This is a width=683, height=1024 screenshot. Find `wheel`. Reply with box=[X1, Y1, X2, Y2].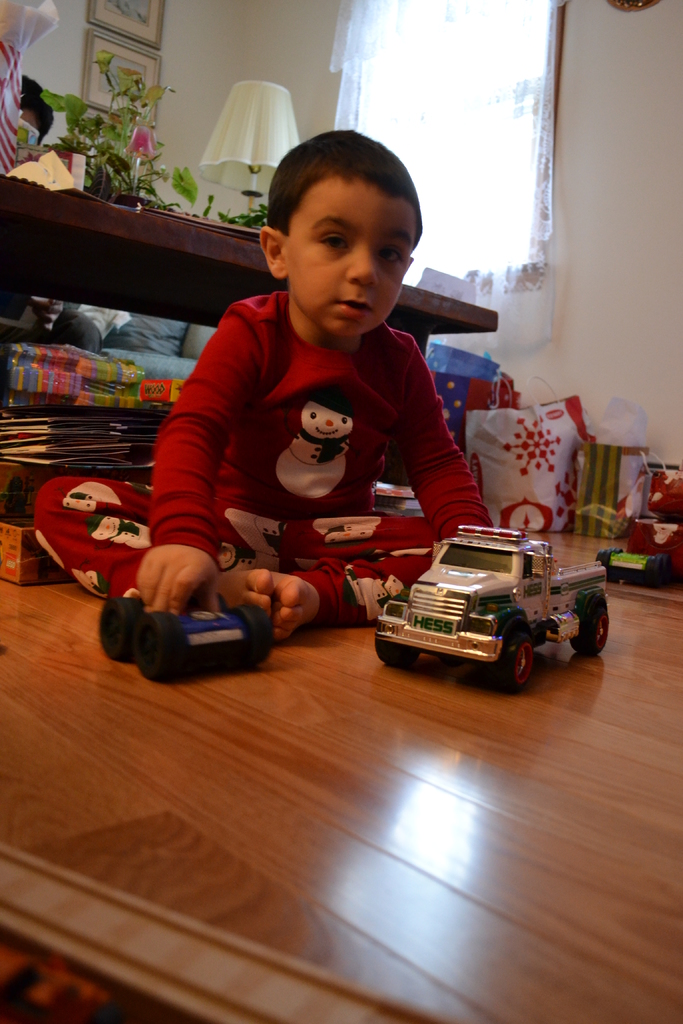
box=[595, 550, 613, 582].
